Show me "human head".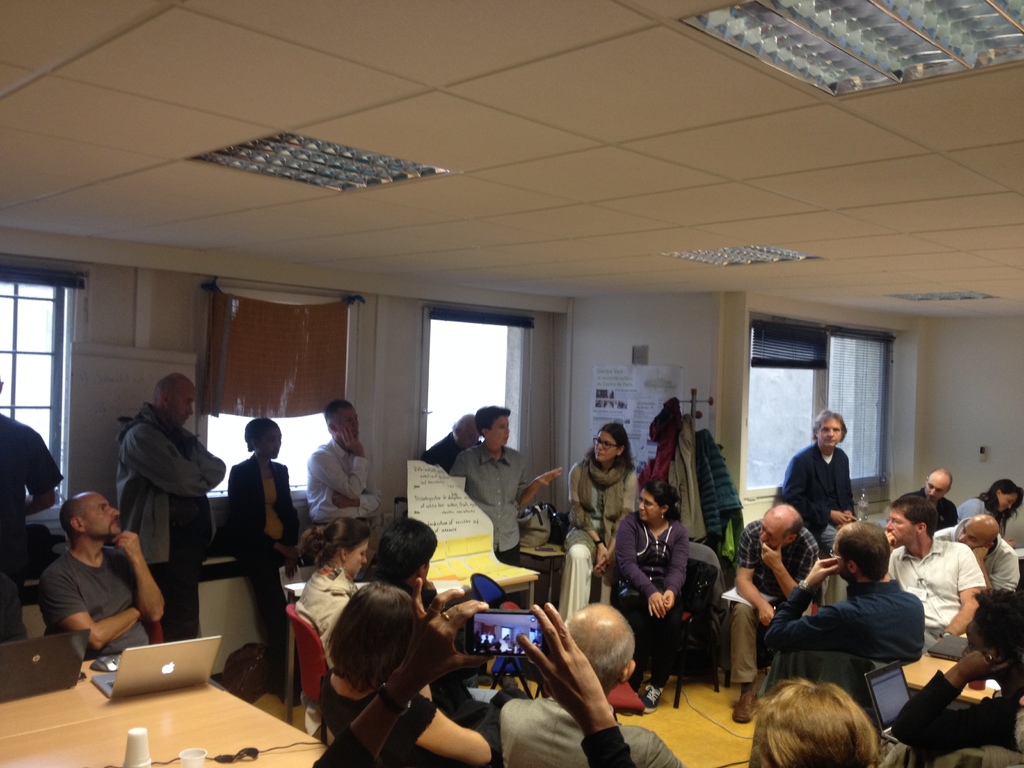
"human head" is here: (left=156, top=371, right=199, bottom=429).
